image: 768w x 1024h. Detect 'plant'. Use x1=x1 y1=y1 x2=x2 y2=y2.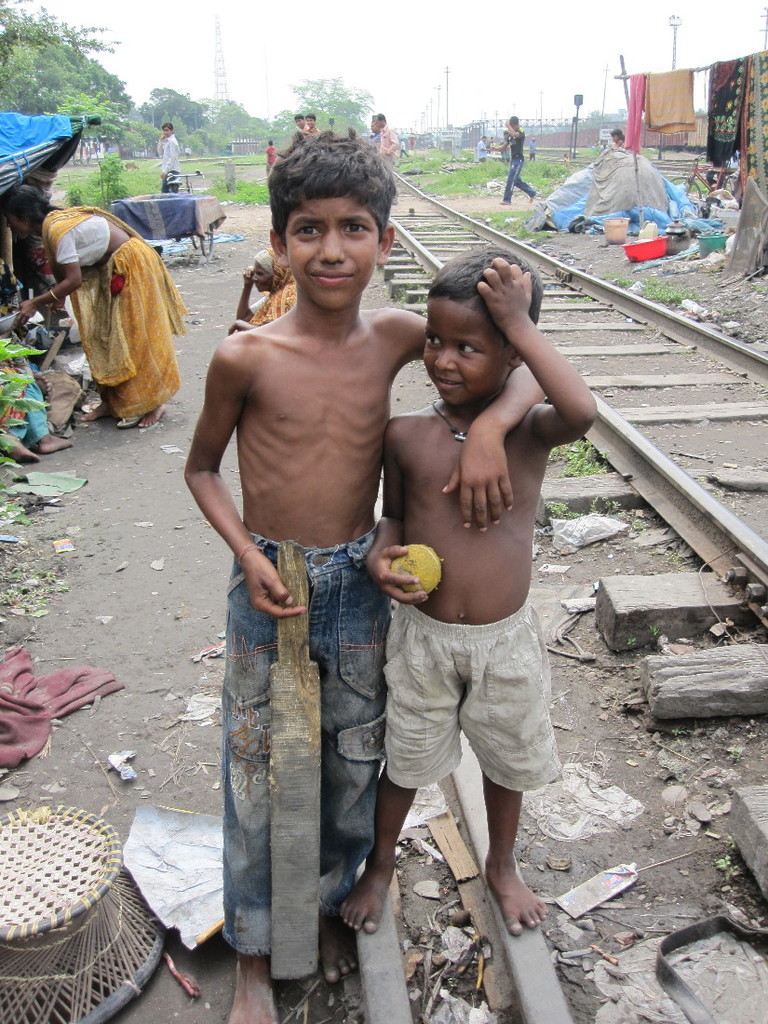
x1=228 y1=172 x2=266 y2=204.
